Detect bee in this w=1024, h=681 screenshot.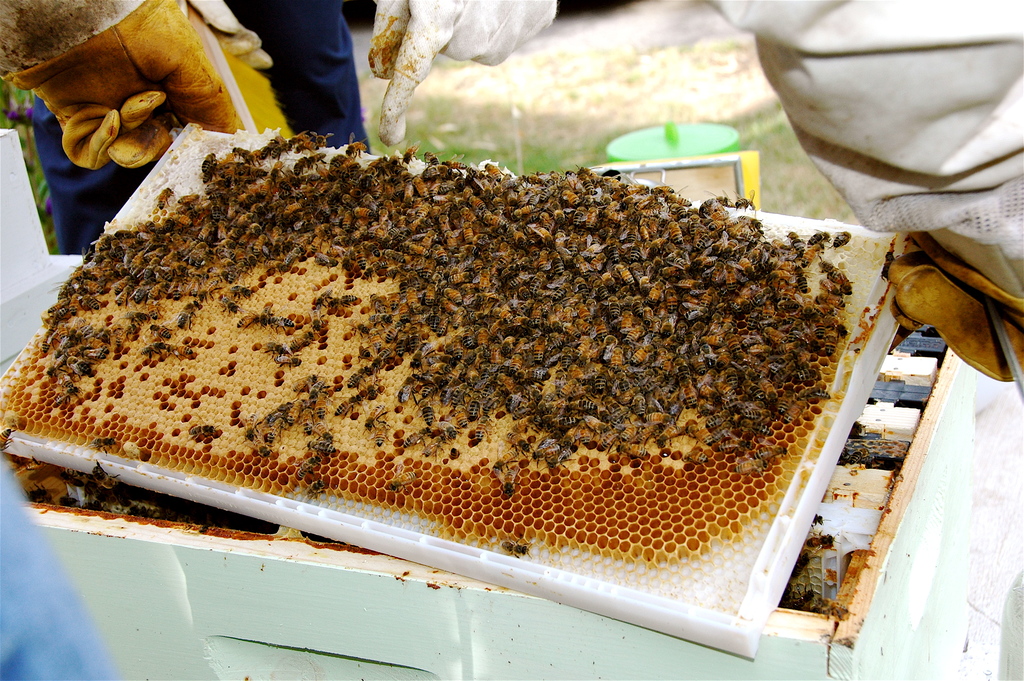
Detection: 304 407 312 428.
